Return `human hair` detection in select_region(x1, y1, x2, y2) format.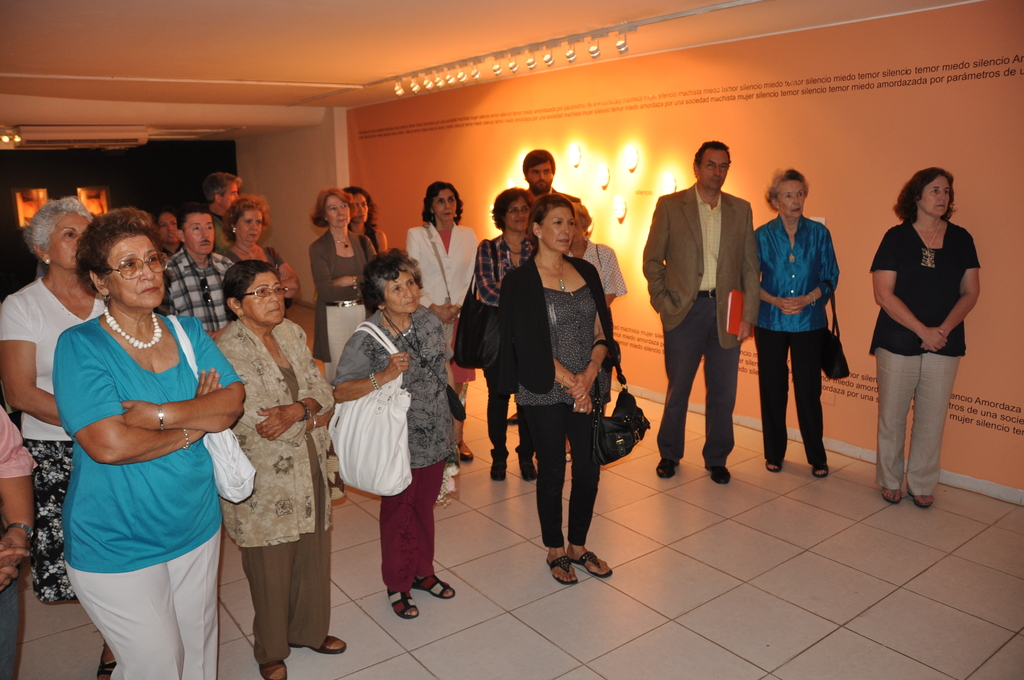
select_region(530, 193, 572, 223).
